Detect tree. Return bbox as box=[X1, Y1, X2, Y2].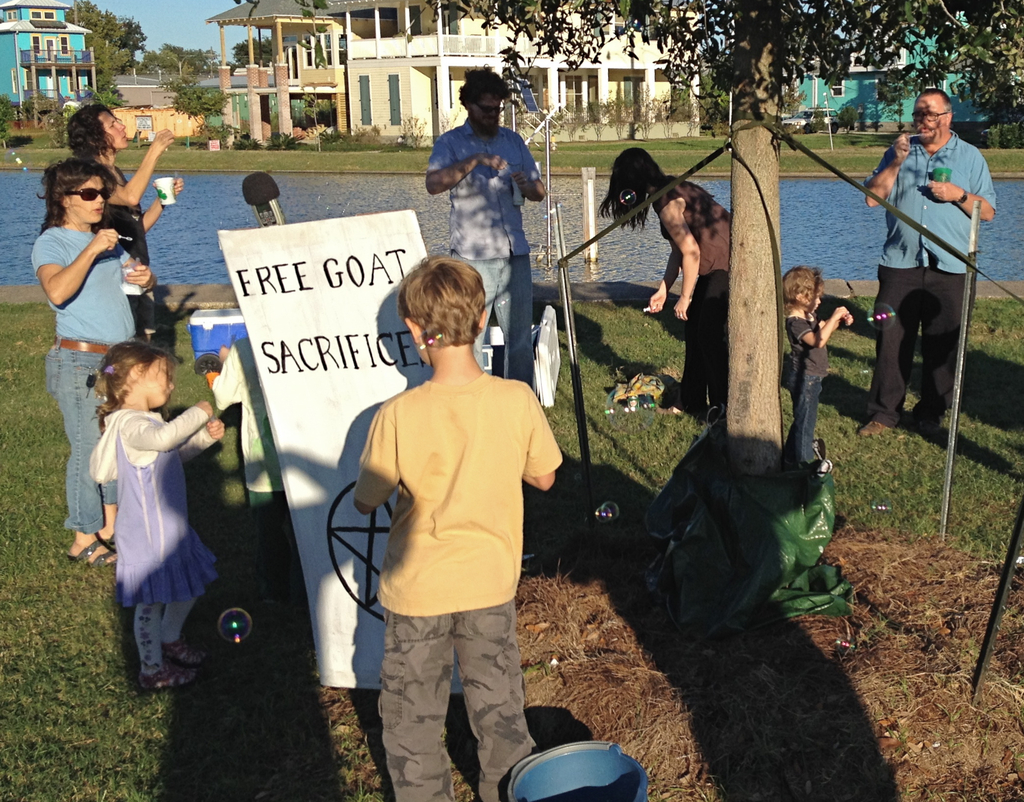
box=[122, 17, 147, 52].
